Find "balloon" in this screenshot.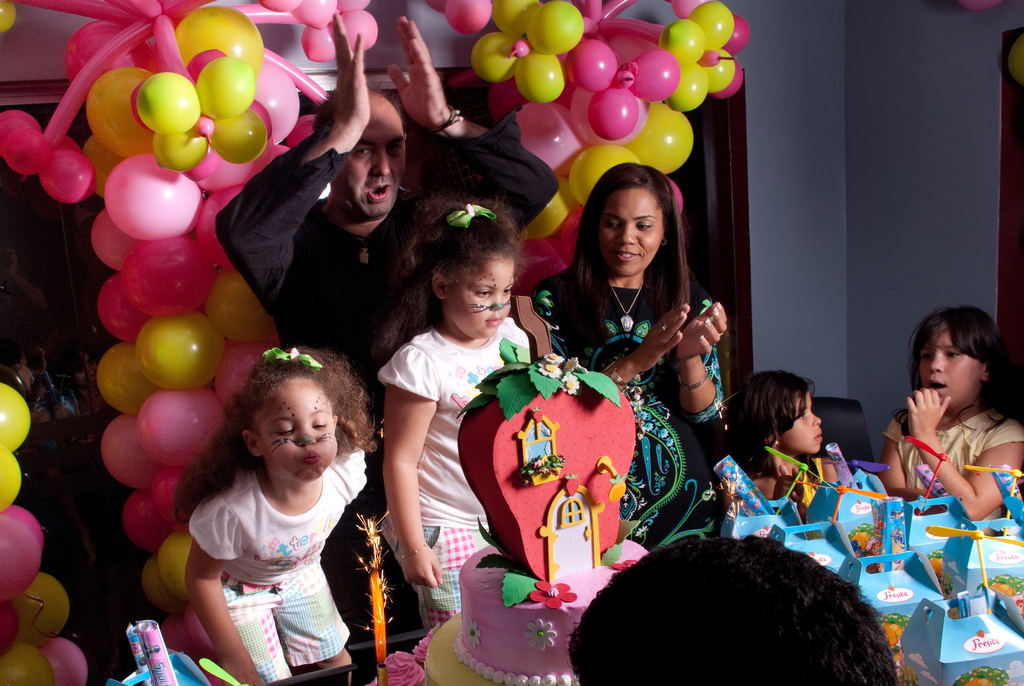
The bounding box for "balloon" is detection(286, 113, 320, 147).
